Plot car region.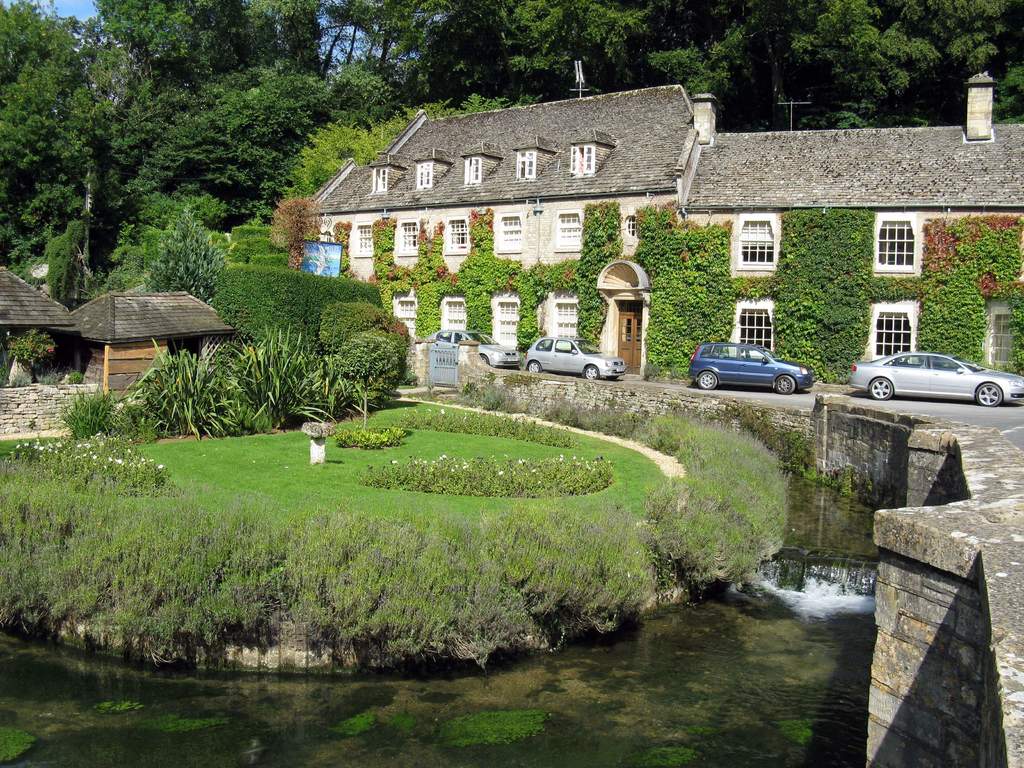
Plotted at Rect(424, 329, 522, 370).
